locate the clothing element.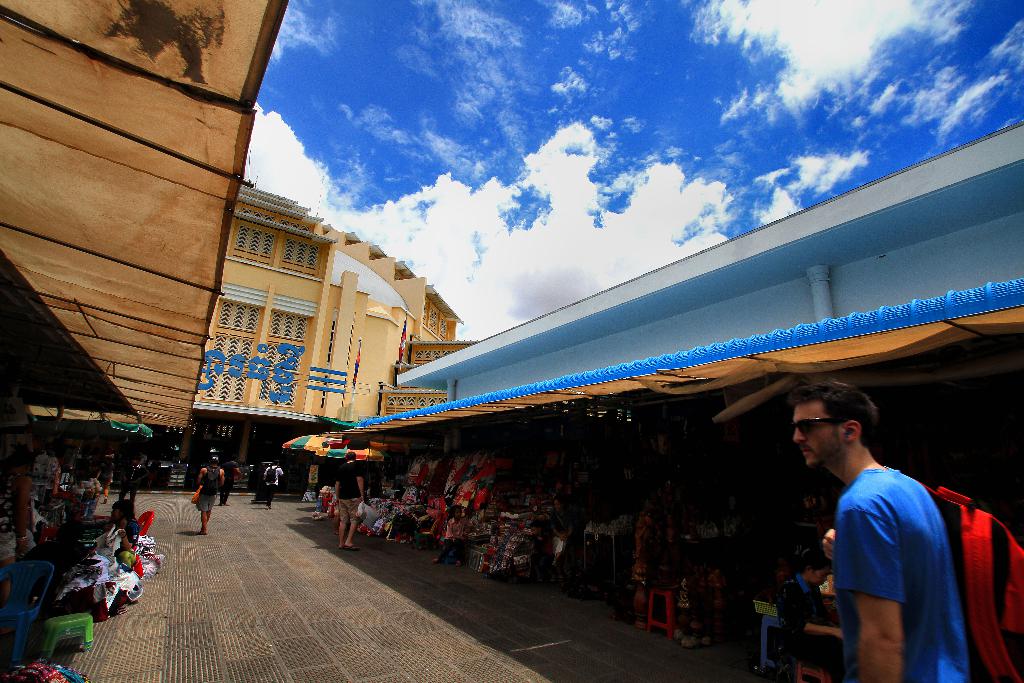
Element bbox: l=262, t=463, r=285, b=509.
